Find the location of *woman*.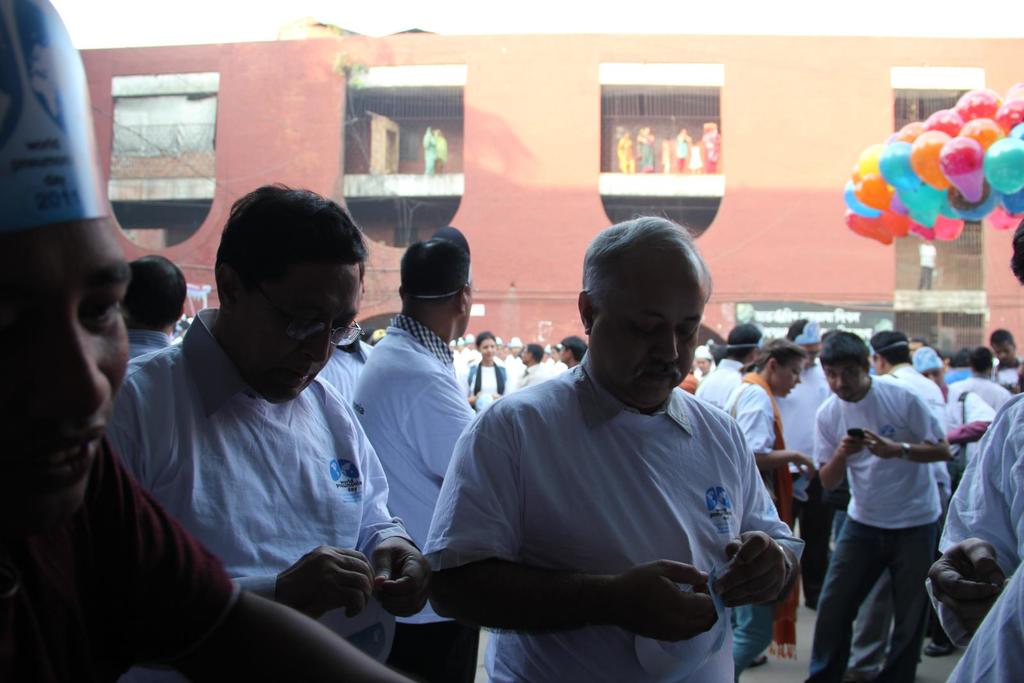
Location: [417,124,436,179].
